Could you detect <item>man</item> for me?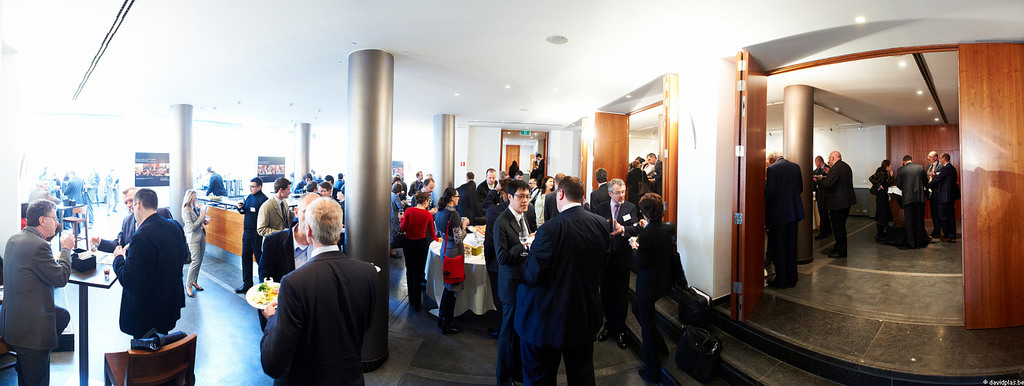
Detection result: (left=98, top=184, right=187, bottom=355).
